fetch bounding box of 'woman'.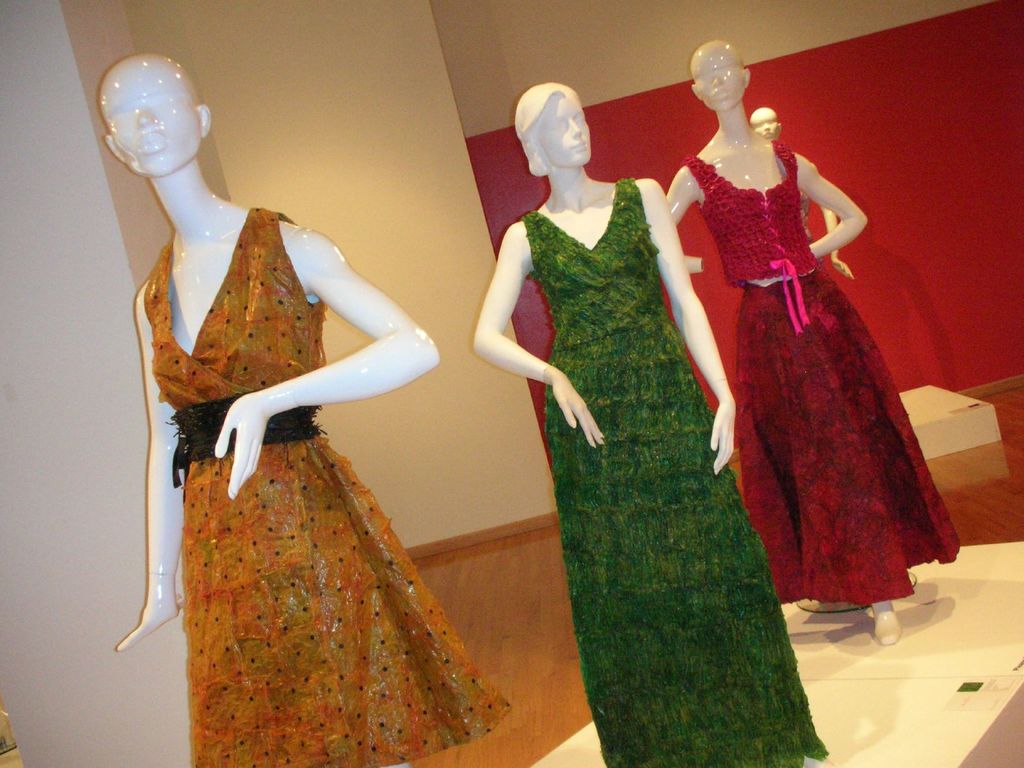
Bbox: l=658, t=36, r=965, b=652.
